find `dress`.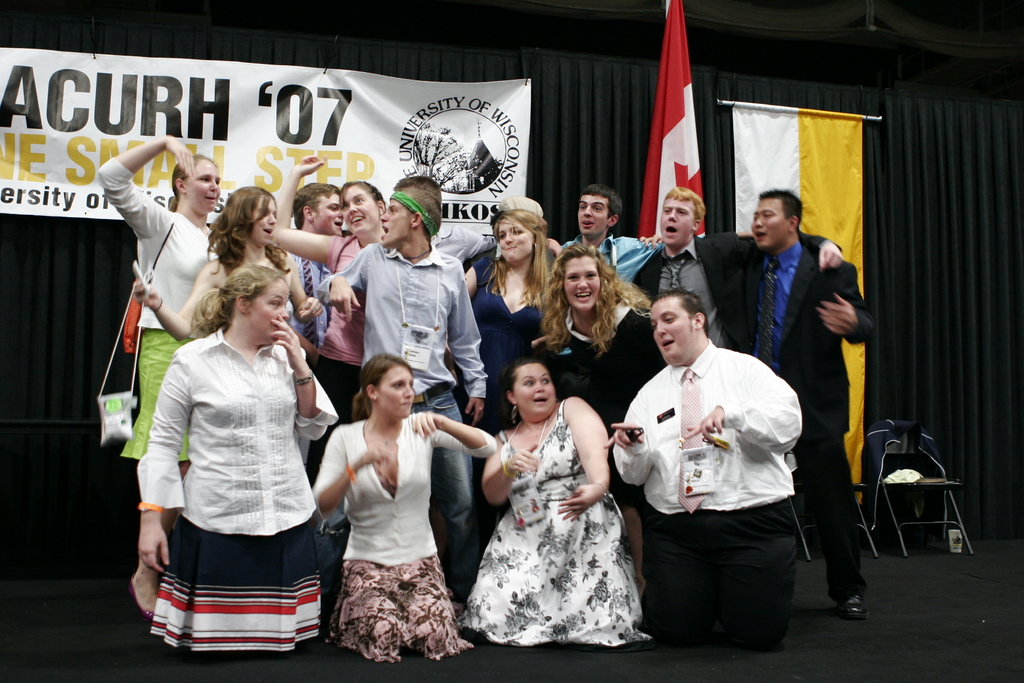
{"left": 474, "top": 254, "right": 547, "bottom": 422}.
